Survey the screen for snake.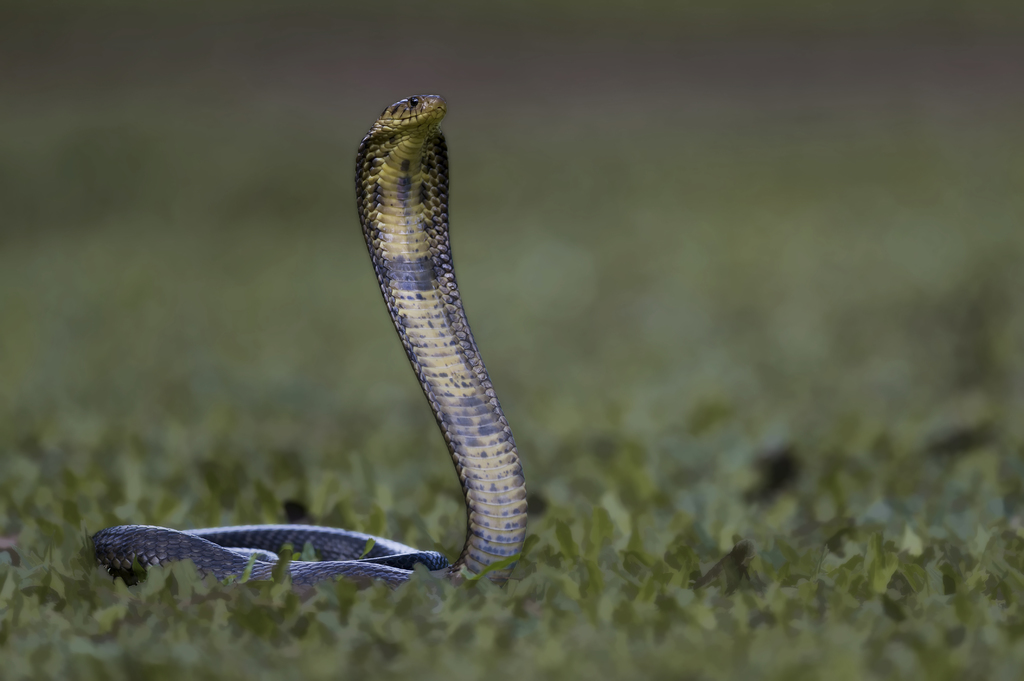
Survey found: (left=85, top=90, right=531, bottom=592).
